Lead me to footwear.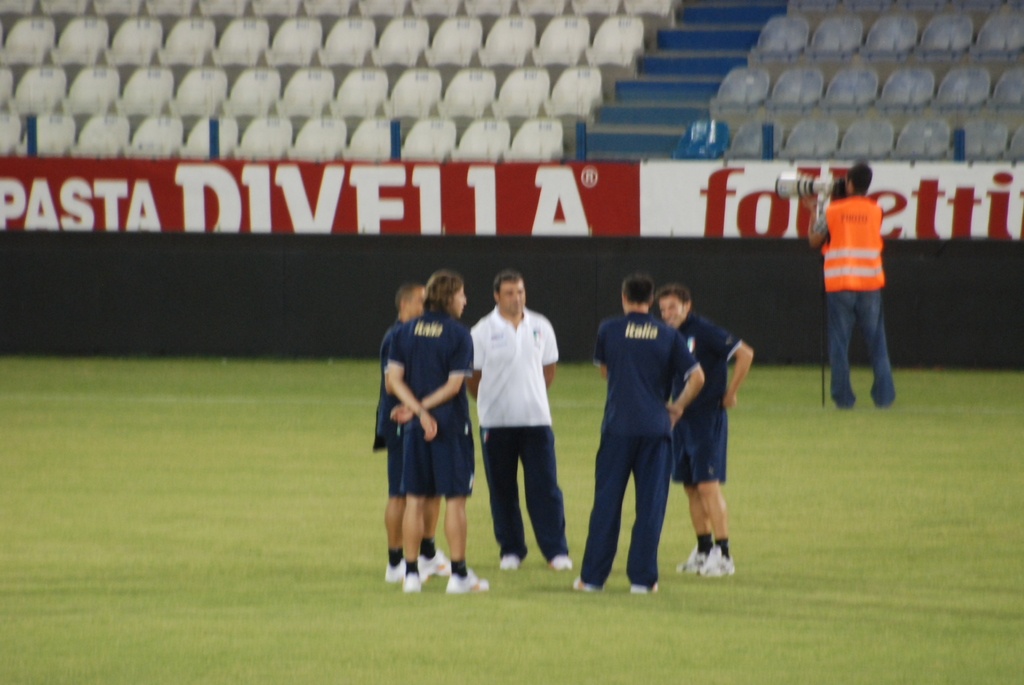
Lead to locate(377, 556, 407, 586).
